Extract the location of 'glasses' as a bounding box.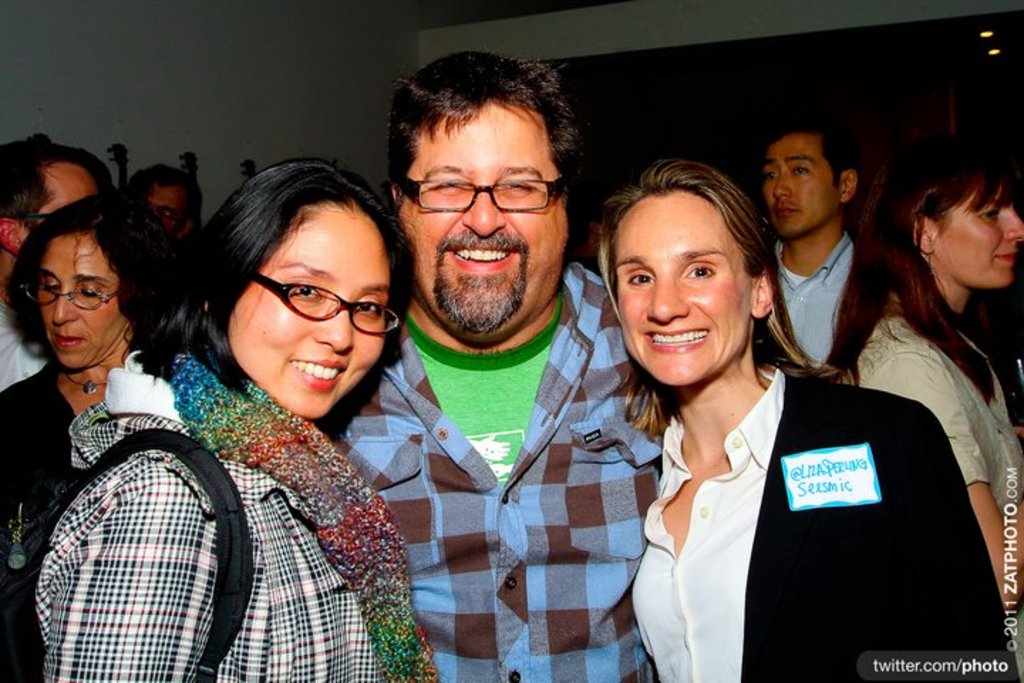
locate(18, 209, 54, 228).
